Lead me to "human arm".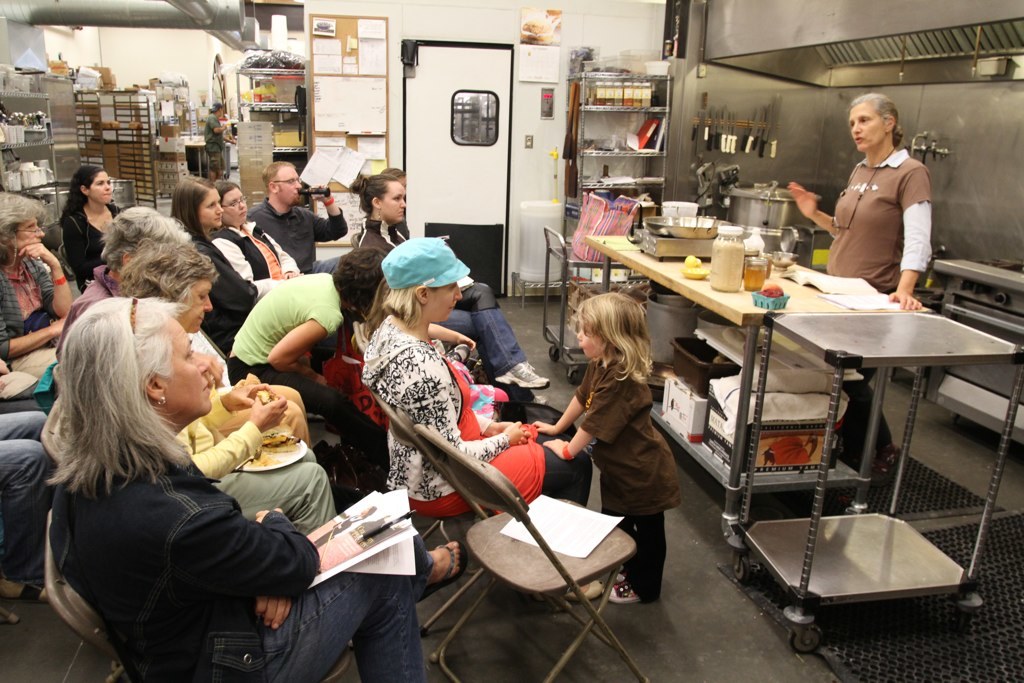
Lead to select_region(11, 246, 75, 319).
